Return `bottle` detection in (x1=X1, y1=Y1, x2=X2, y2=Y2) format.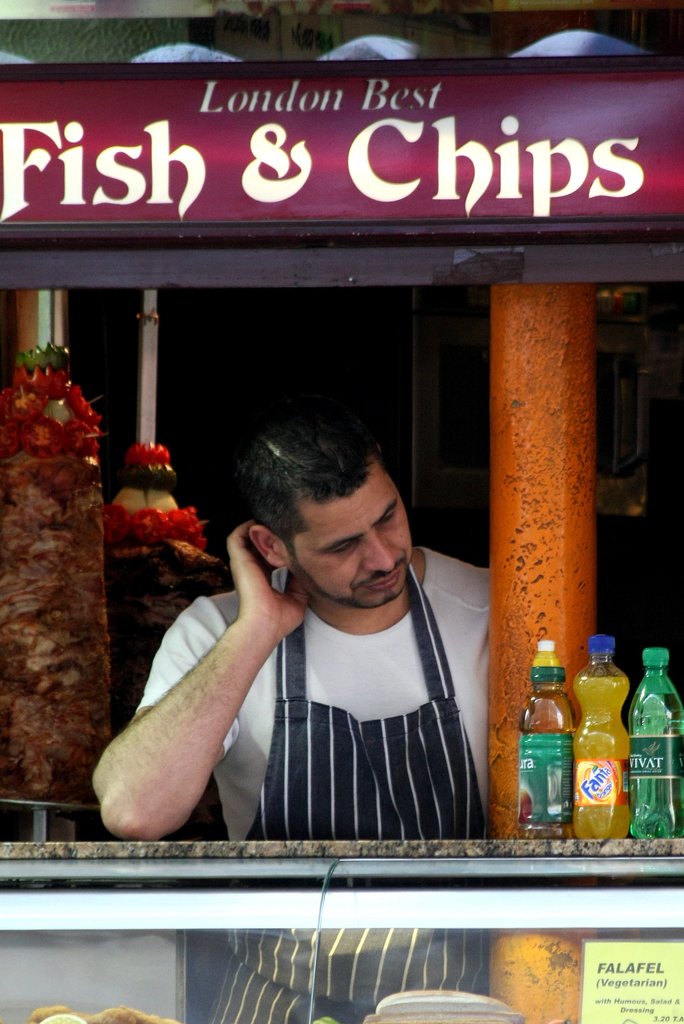
(x1=512, y1=638, x2=573, y2=837).
